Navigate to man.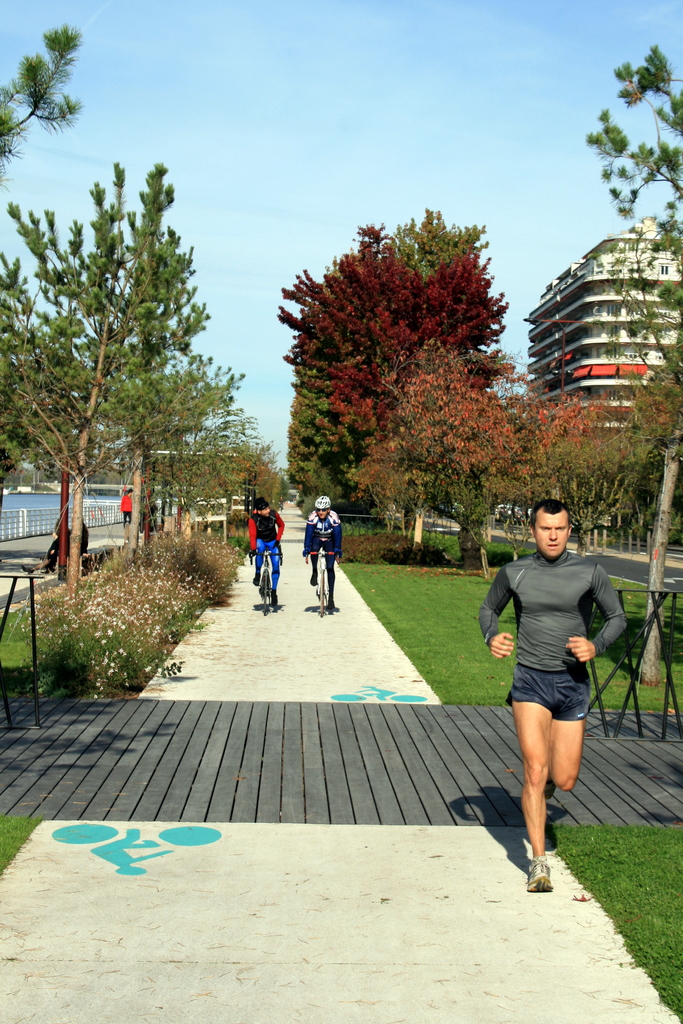
Navigation target: rect(300, 490, 341, 614).
